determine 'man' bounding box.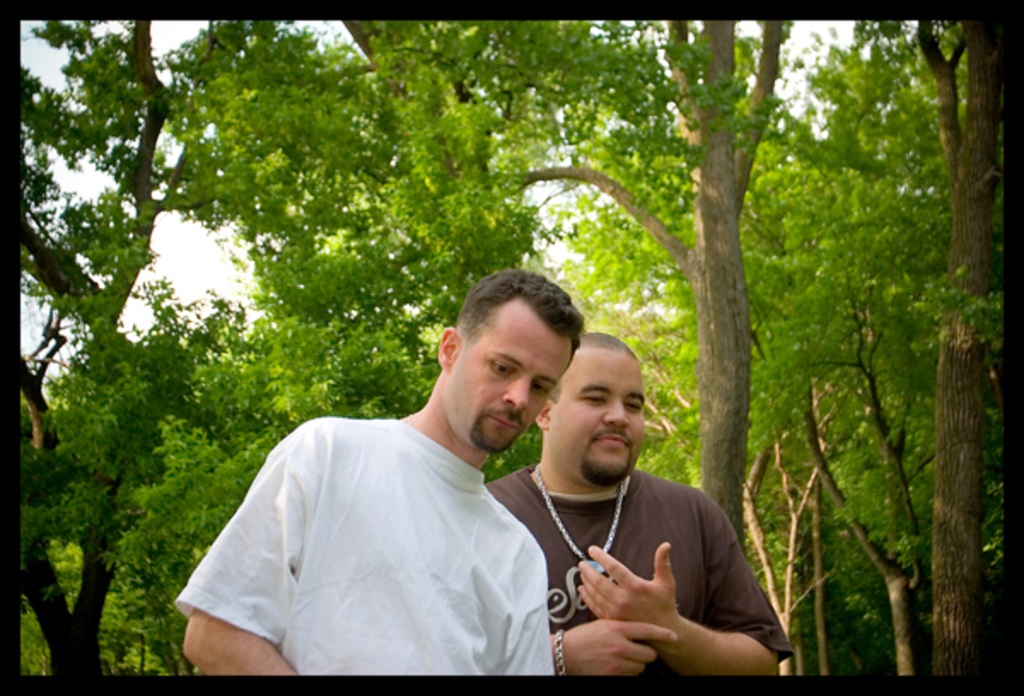
Determined: [485,329,792,676].
